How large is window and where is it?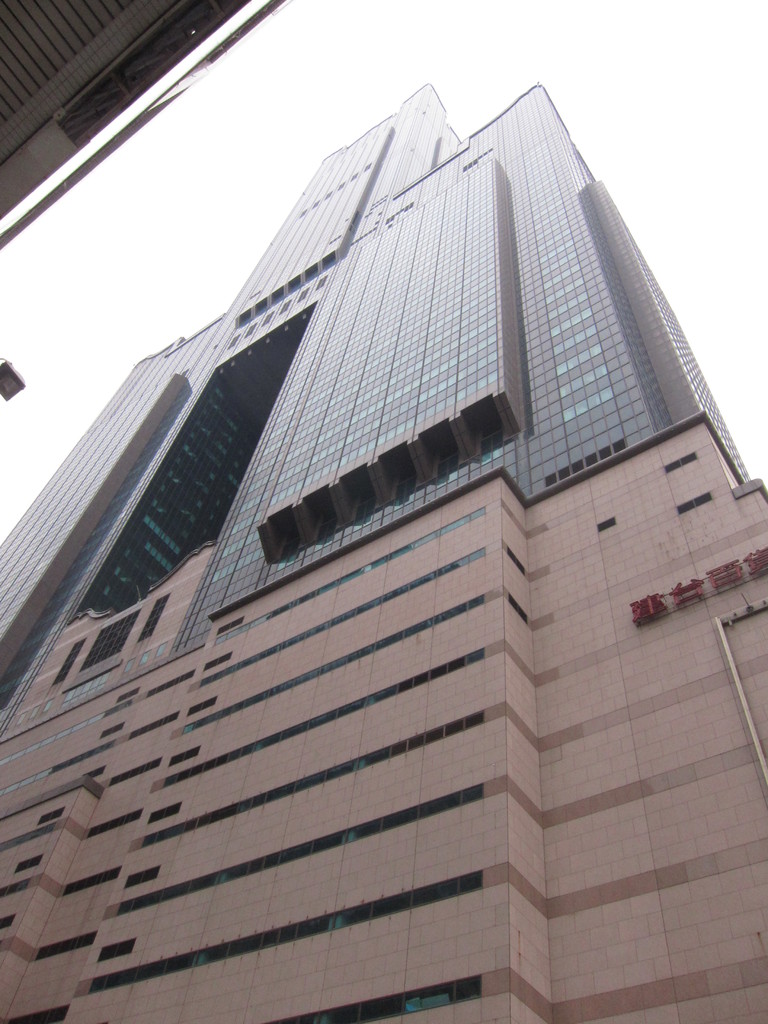
Bounding box: x1=0, y1=824, x2=52, y2=859.
